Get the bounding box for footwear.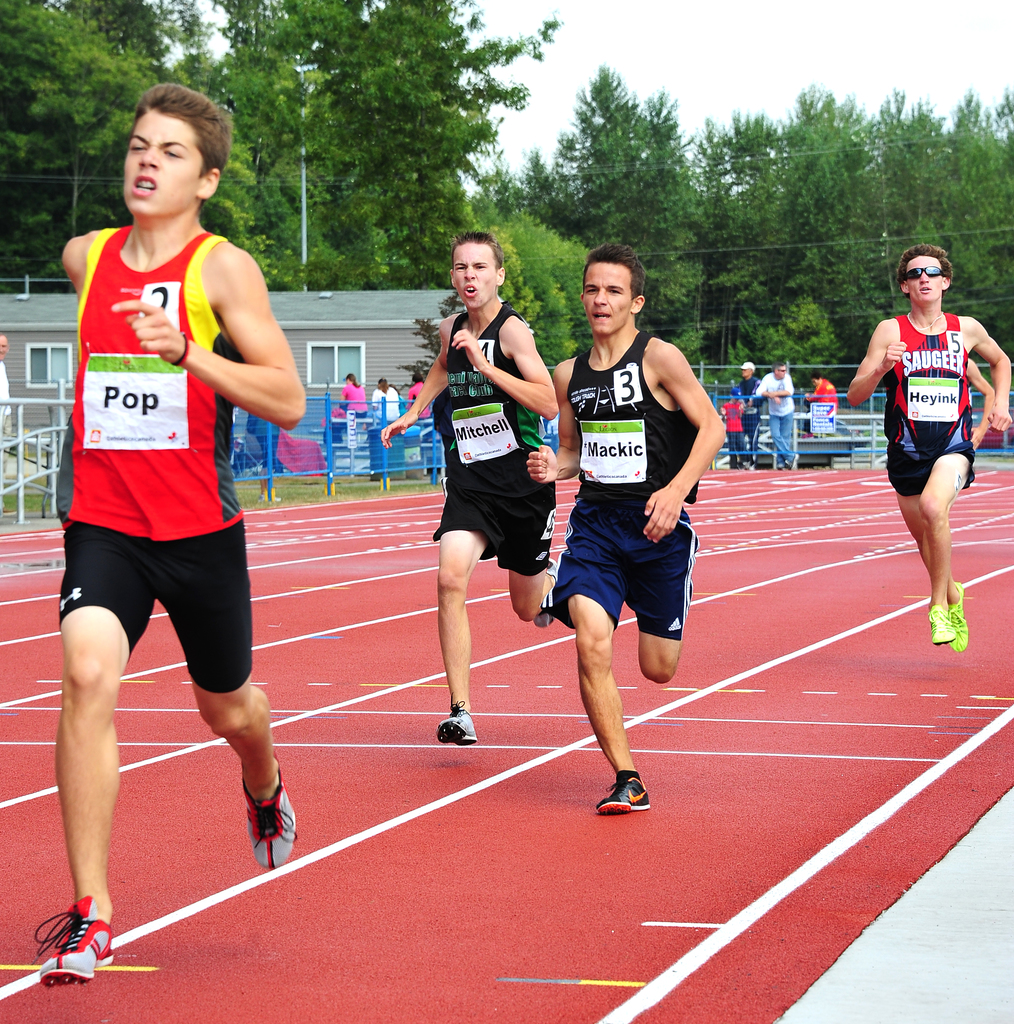
left=591, top=767, right=649, bottom=817.
